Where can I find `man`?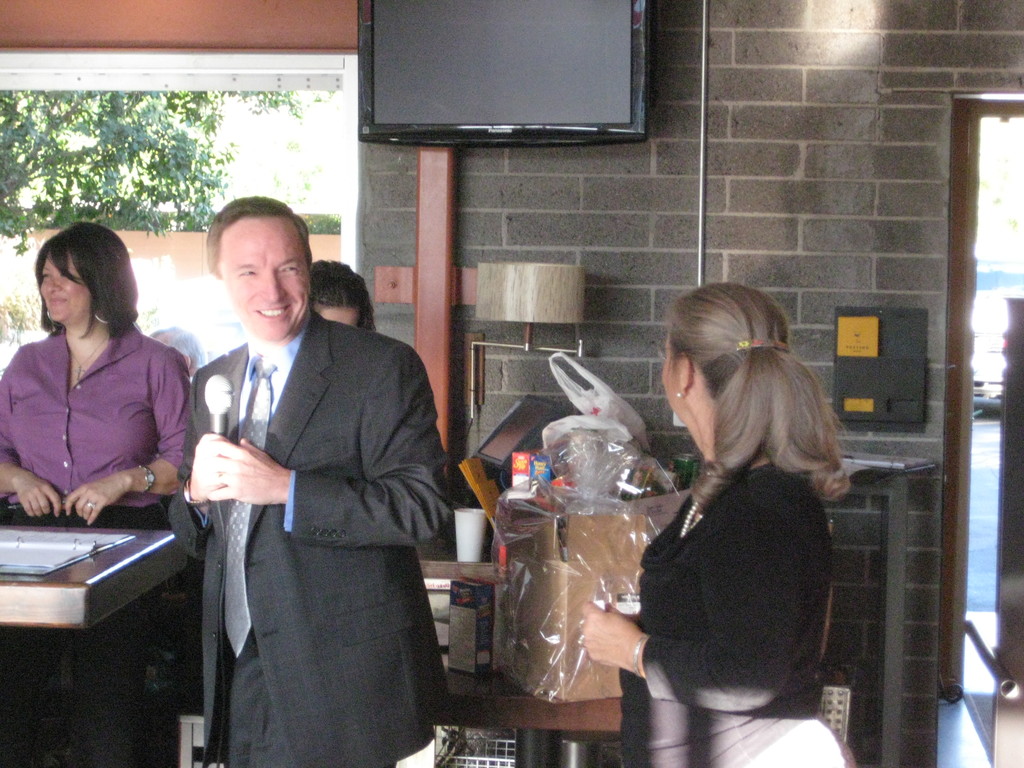
You can find it at Rect(152, 193, 458, 749).
